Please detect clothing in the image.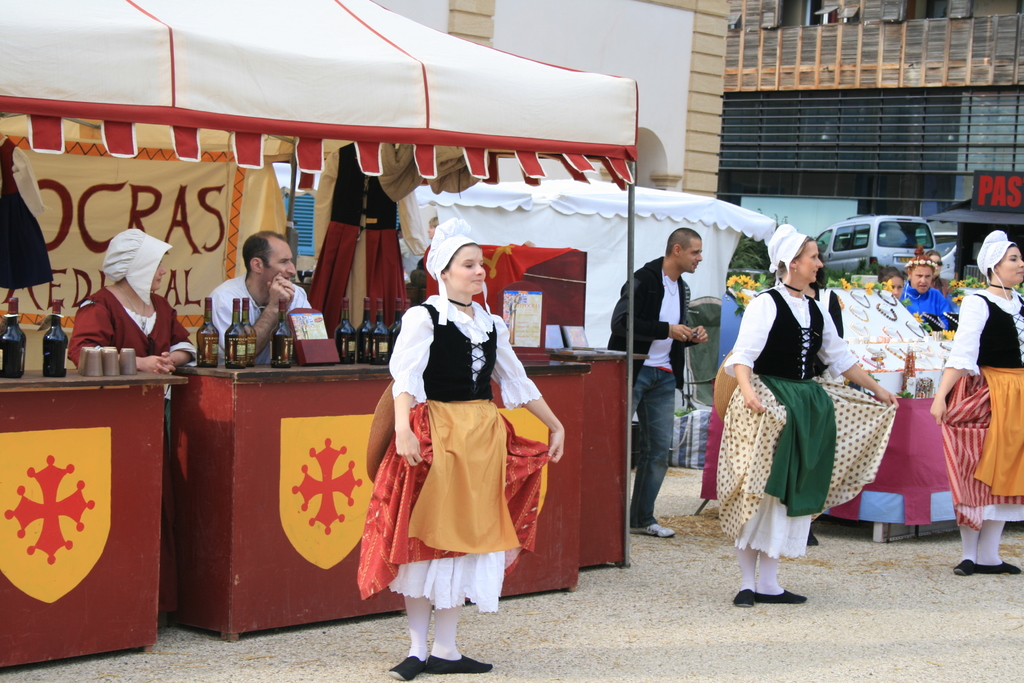
[x1=934, y1=288, x2=1023, y2=536].
